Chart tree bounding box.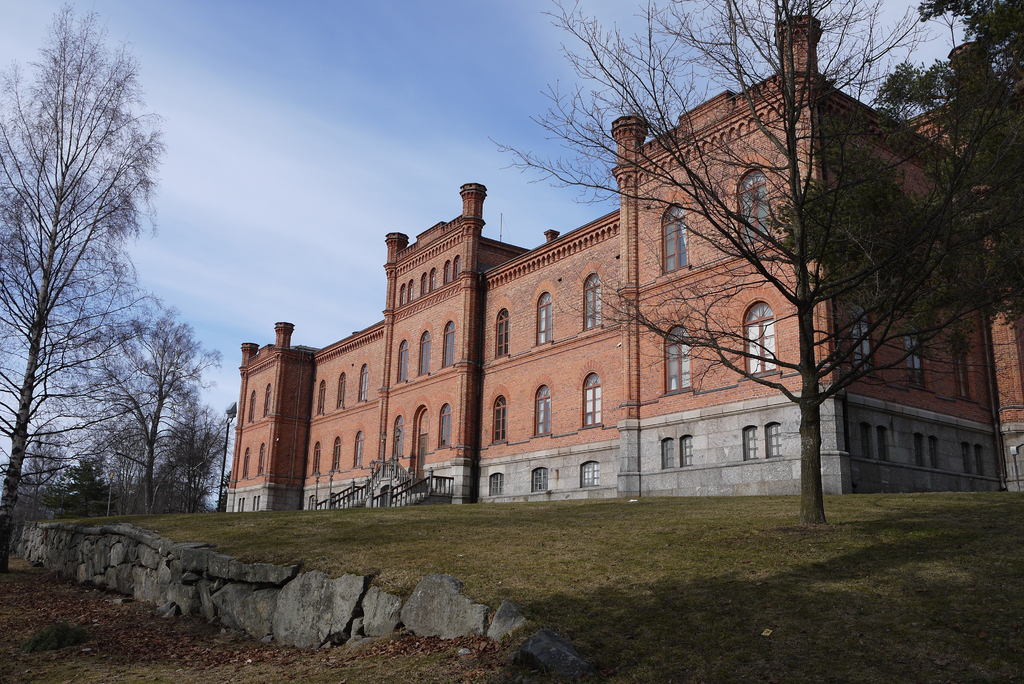
Charted: region(762, 0, 1023, 334).
